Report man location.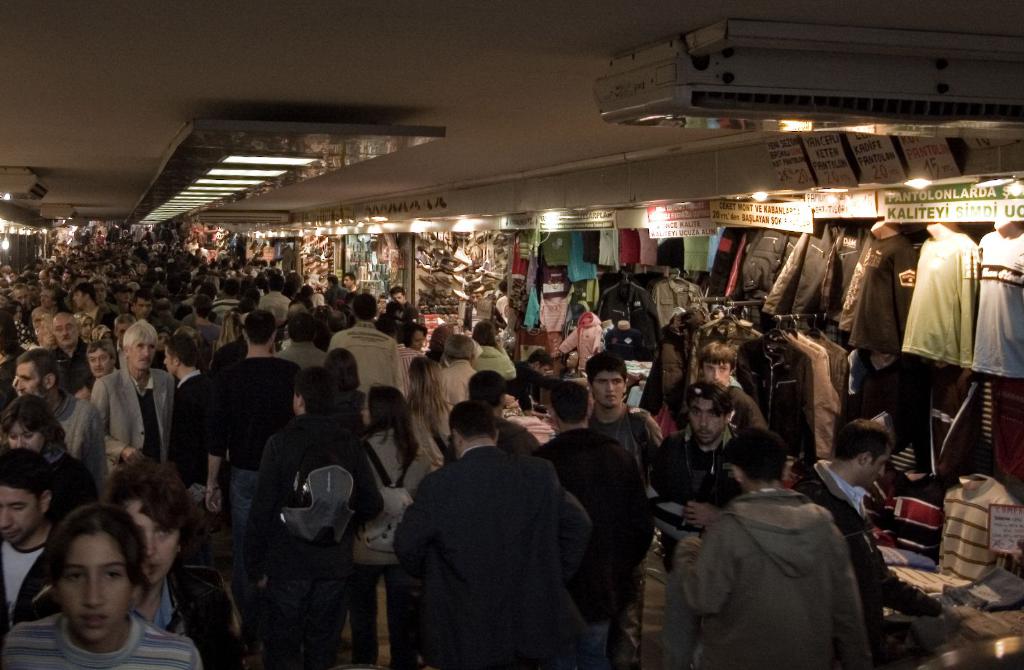
Report: {"x1": 217, "y1": 314, "x2": 300, "y2": 613}.
